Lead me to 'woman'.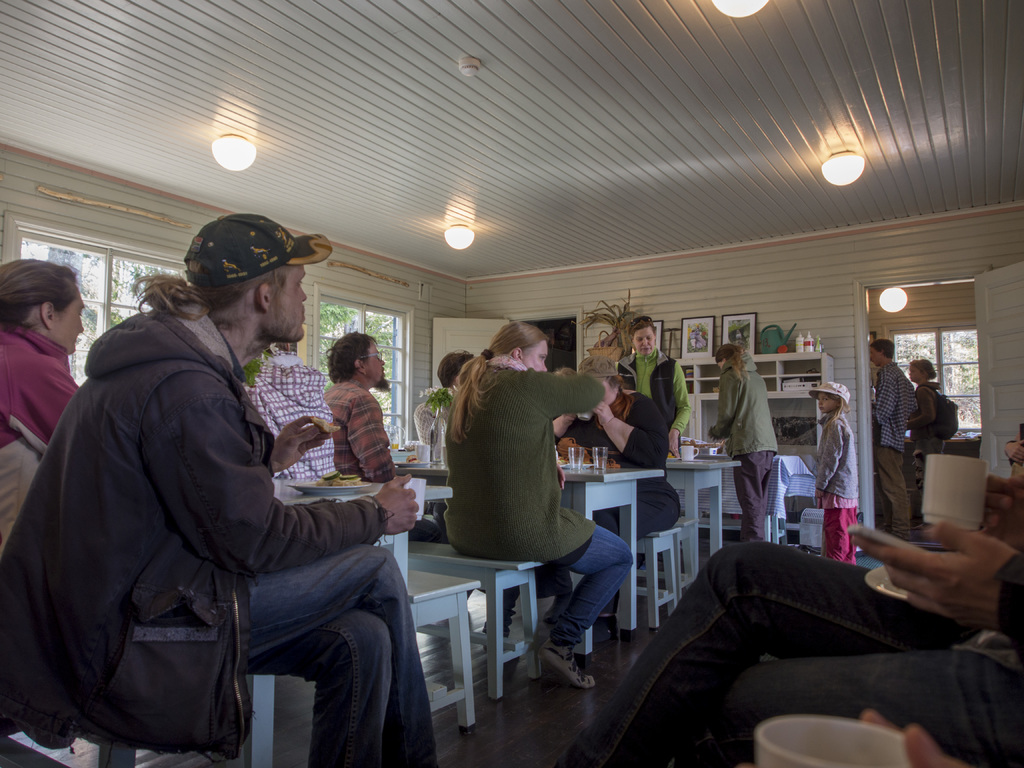
Lead to box=[701, 342, 784, 544].
